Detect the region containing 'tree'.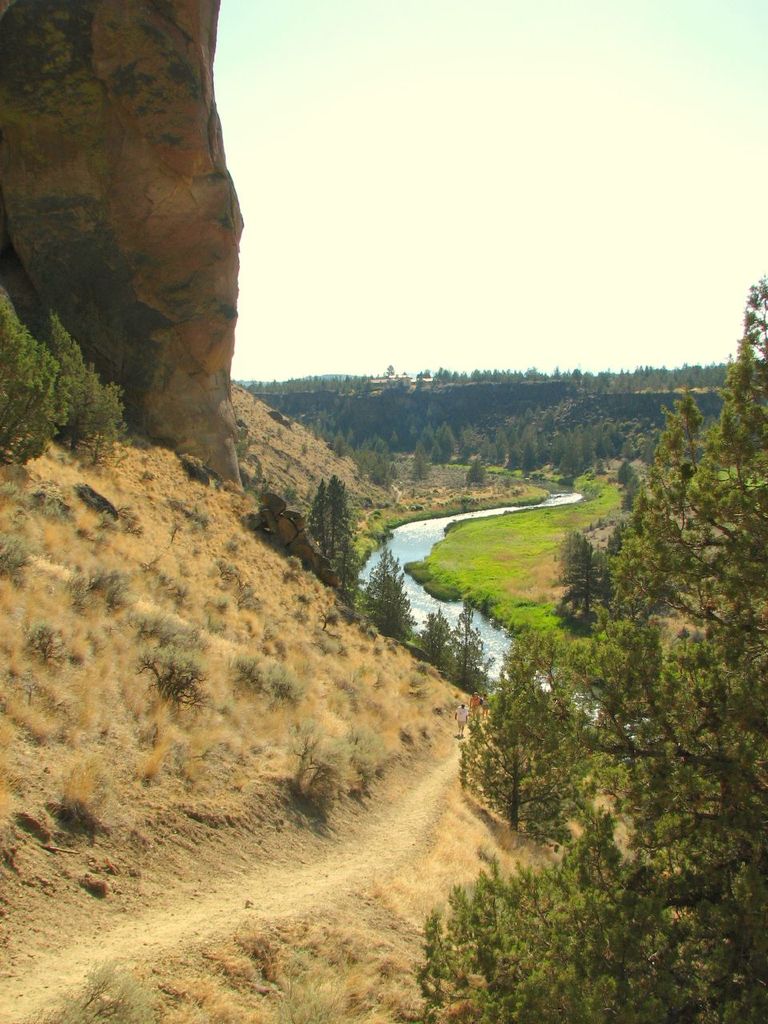
[left=458, top=642, right=602, bottom=840].
